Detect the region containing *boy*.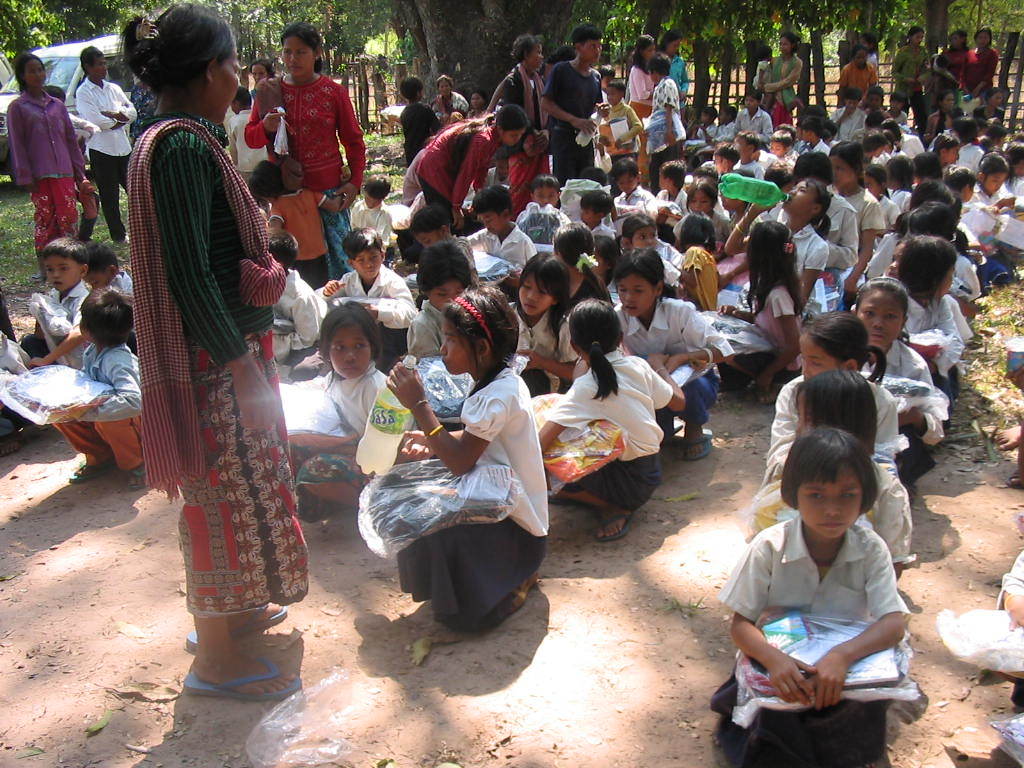
<box>729,130,765,177</box>.
